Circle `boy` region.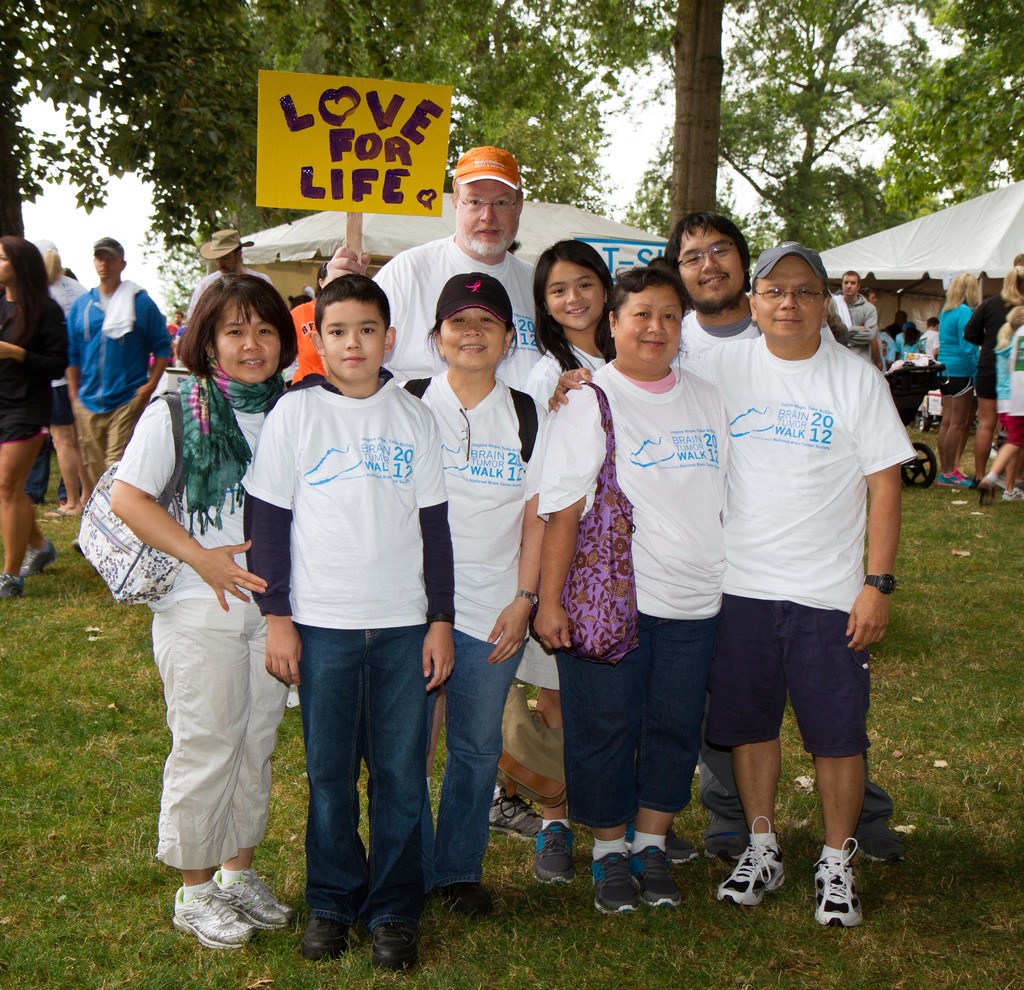
Region: <region>239, 272, 456, 974</region>.
